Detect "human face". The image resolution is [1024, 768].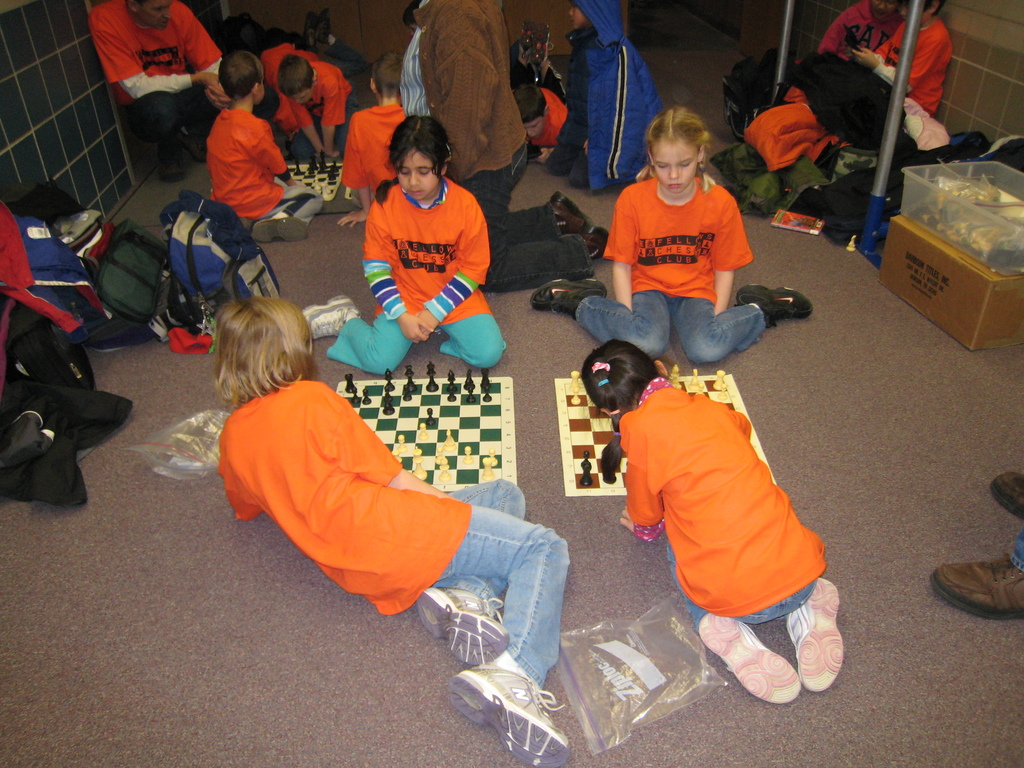
[x1=522, y1=116, x2=545, y2=136].
